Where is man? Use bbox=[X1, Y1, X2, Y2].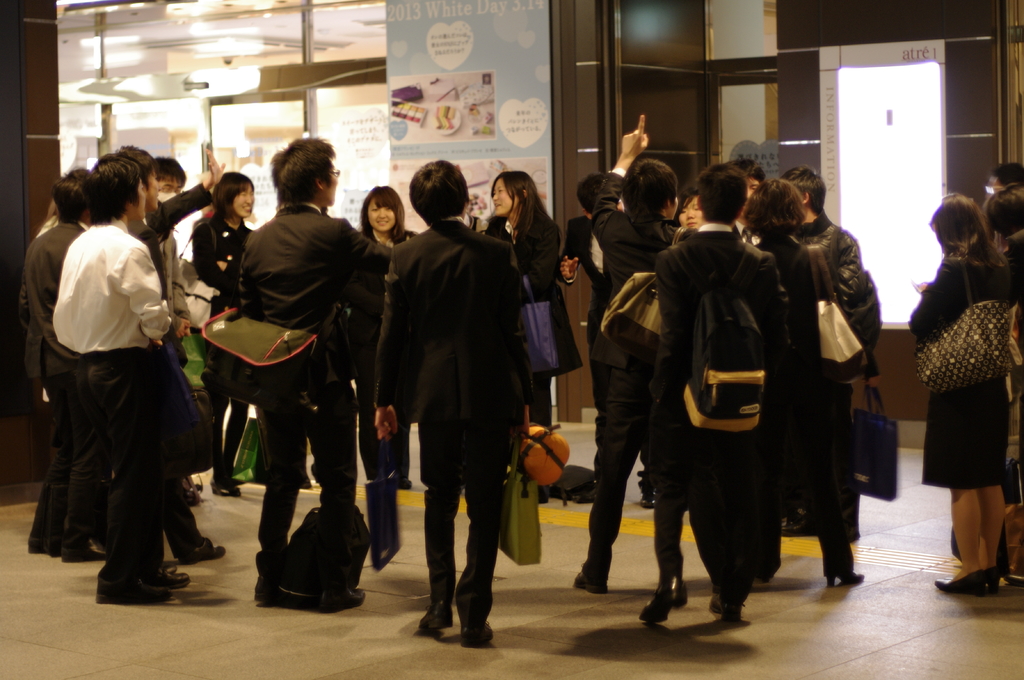
bbox=[781, 163, 880, 541].
